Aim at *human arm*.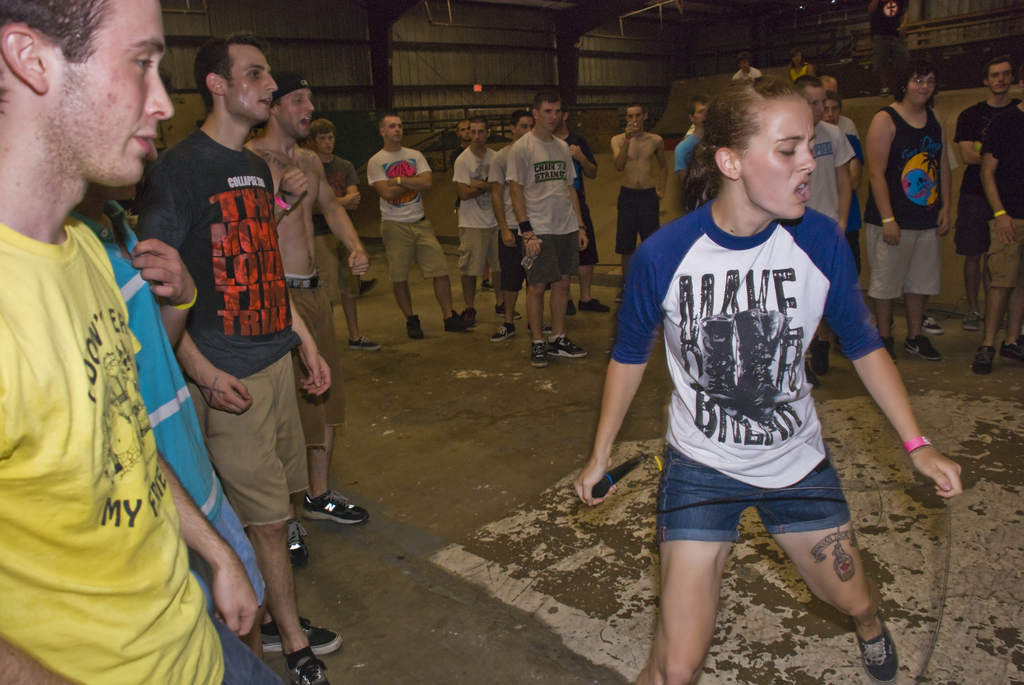
Aimed at bbox=(676, 136, 697, 217).
